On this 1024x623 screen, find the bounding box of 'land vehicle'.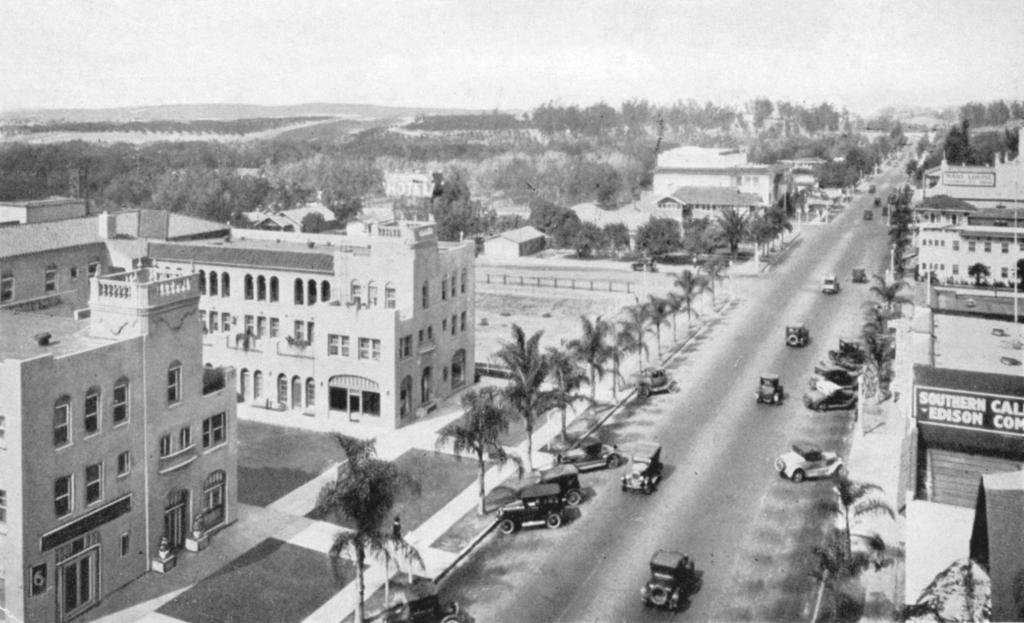
Bounding box: [left=879, top=201, right=893, bottom=220].
